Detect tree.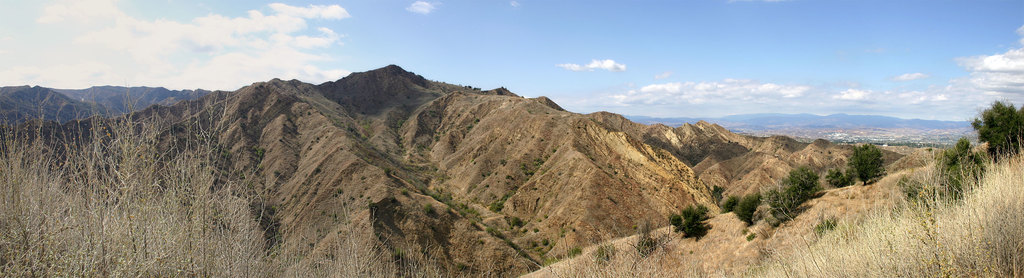
Detected at 961 97 1023 162.
